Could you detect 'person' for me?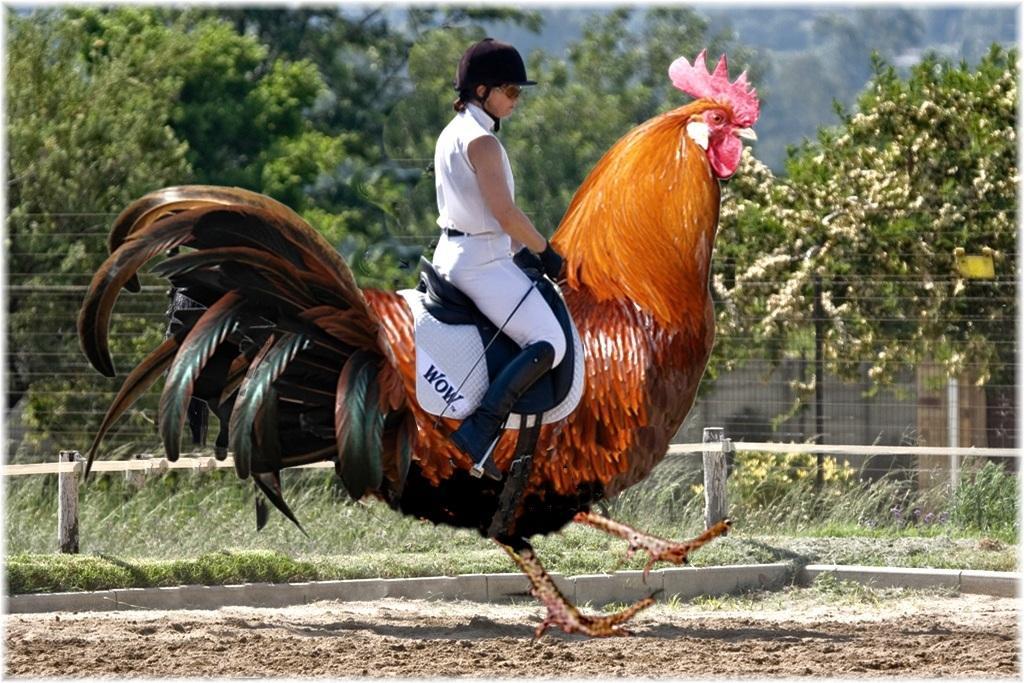
Detection result: [429, 36, 568, 480].
